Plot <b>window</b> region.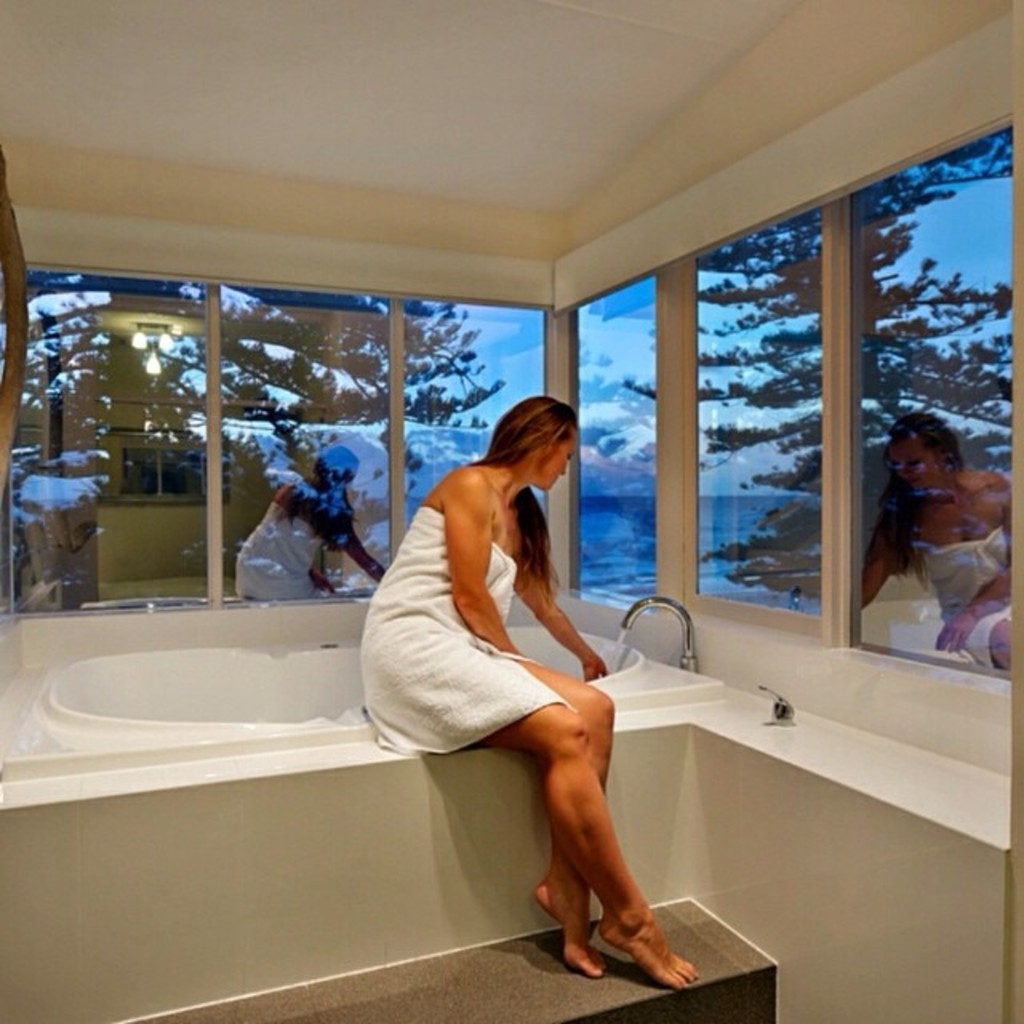
Plotted at detection(685, 226, 842, 677).
